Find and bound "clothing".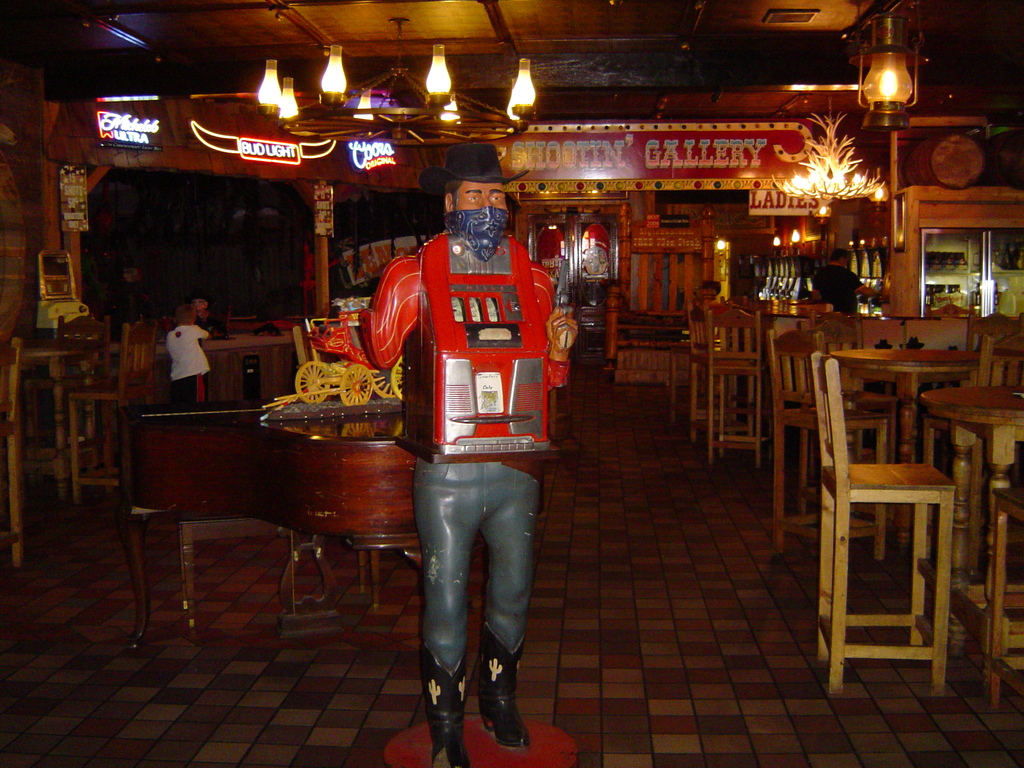
Bound: x1=373, y1=161, x2=565, y2=684.
